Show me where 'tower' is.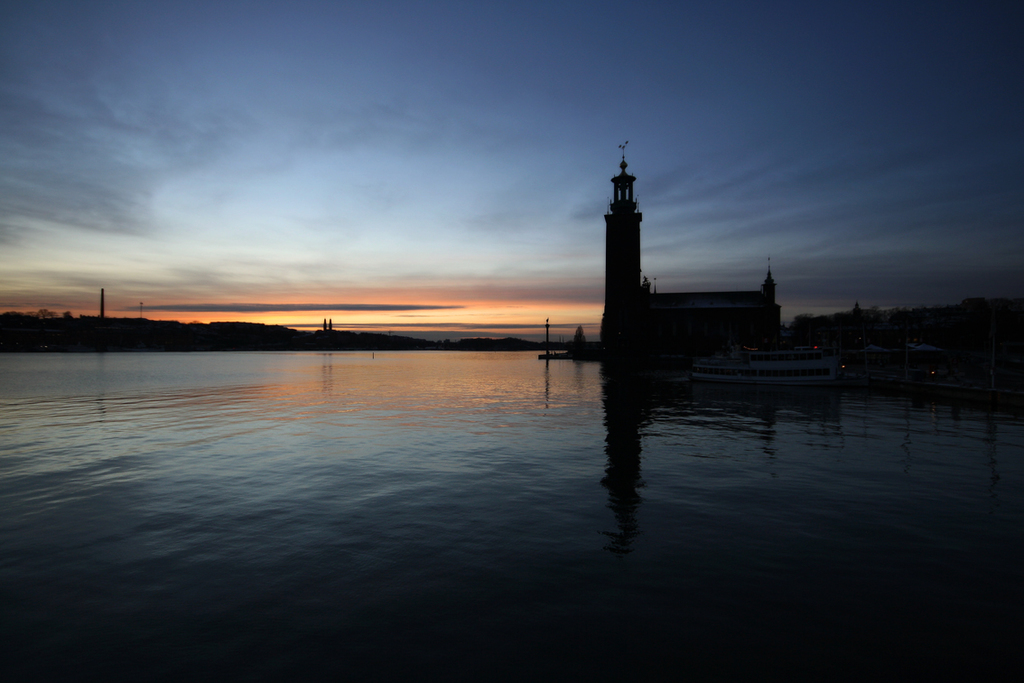
'tower' is at 603 139 777 352.
